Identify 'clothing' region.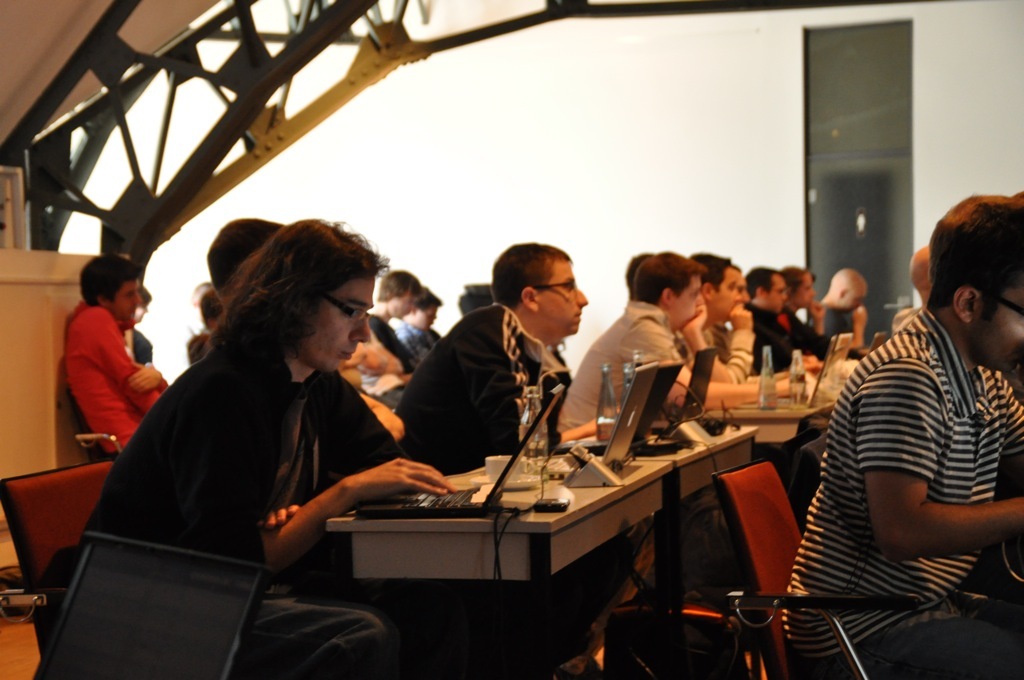
Region: bbox=[58, 314, 434, 679].
